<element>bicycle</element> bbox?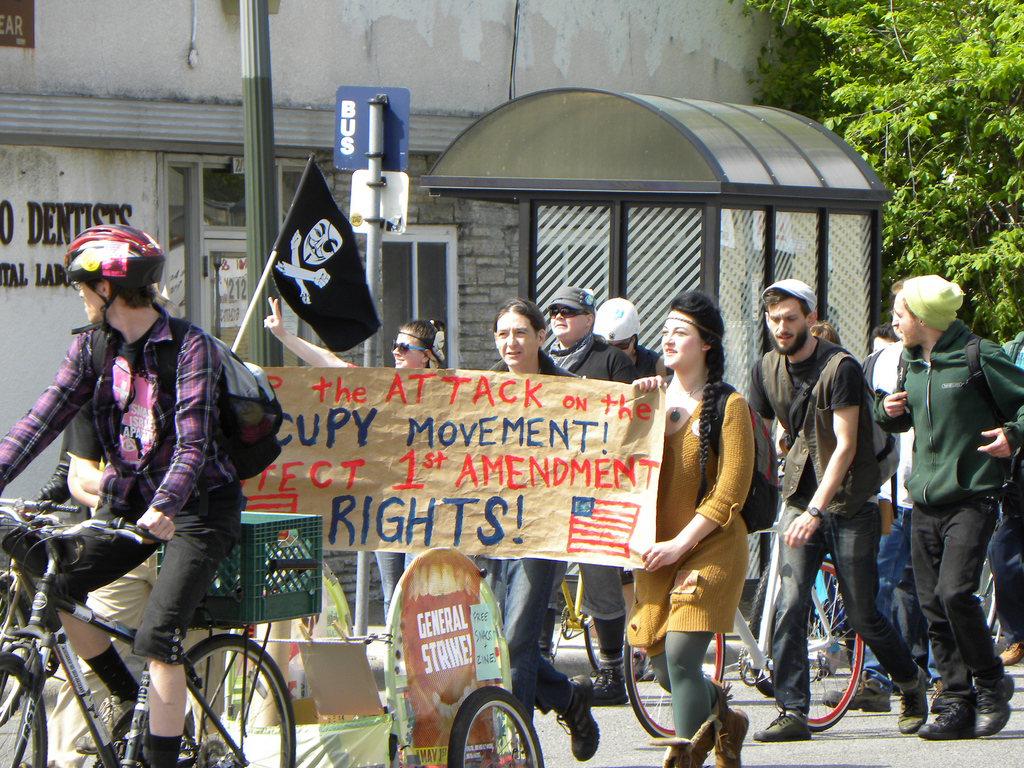
551/561/604/676
